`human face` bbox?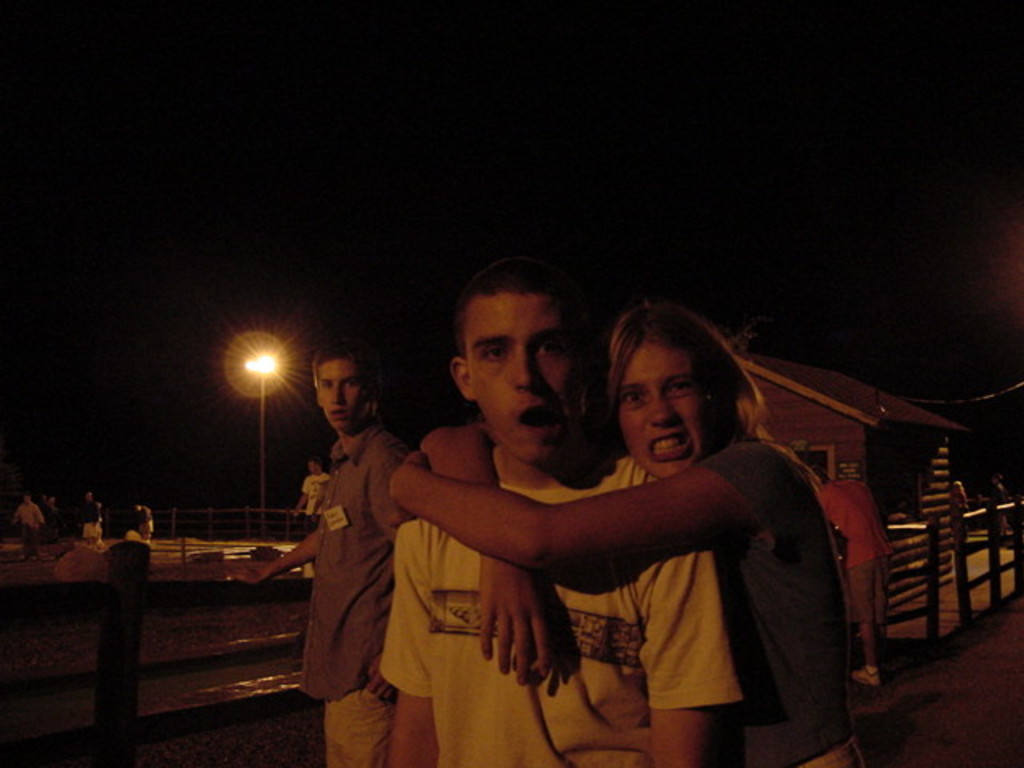
616/341/726/485
